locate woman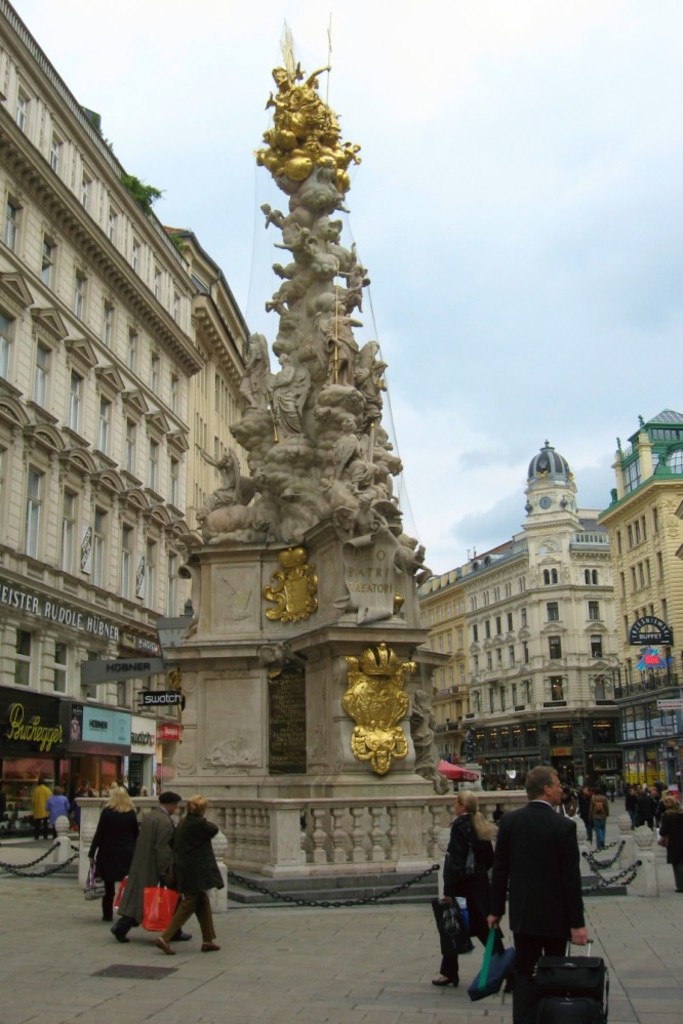
(655, 793, 682, 892)
